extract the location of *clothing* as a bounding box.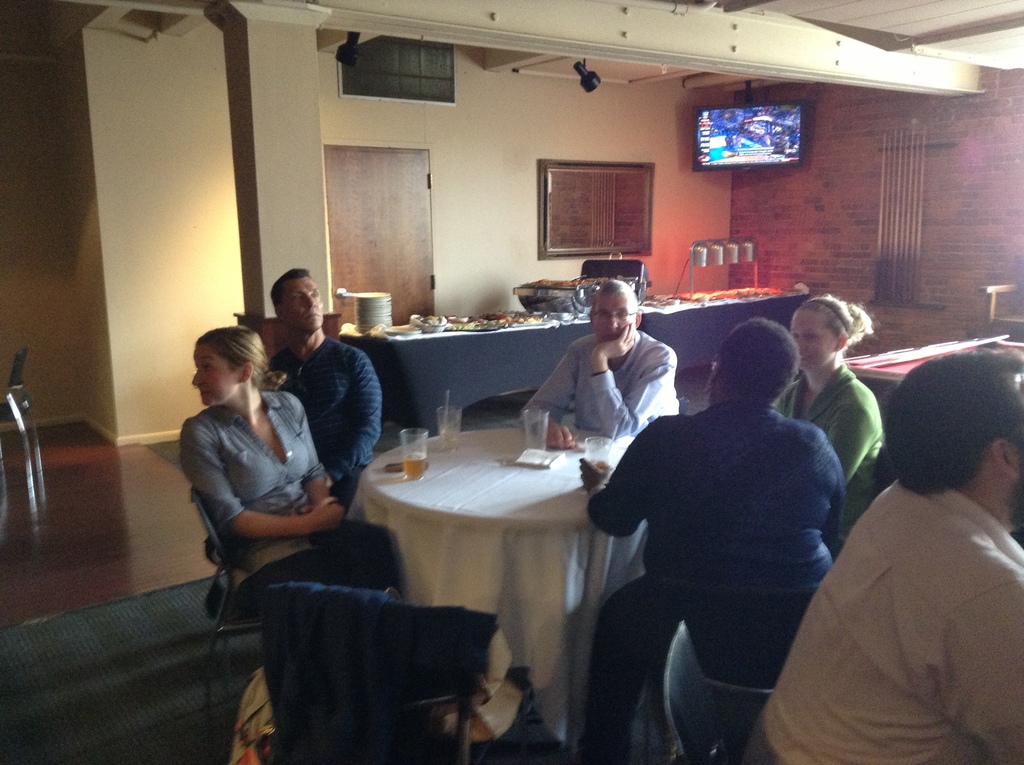
box(516, 328, 682, 442).
